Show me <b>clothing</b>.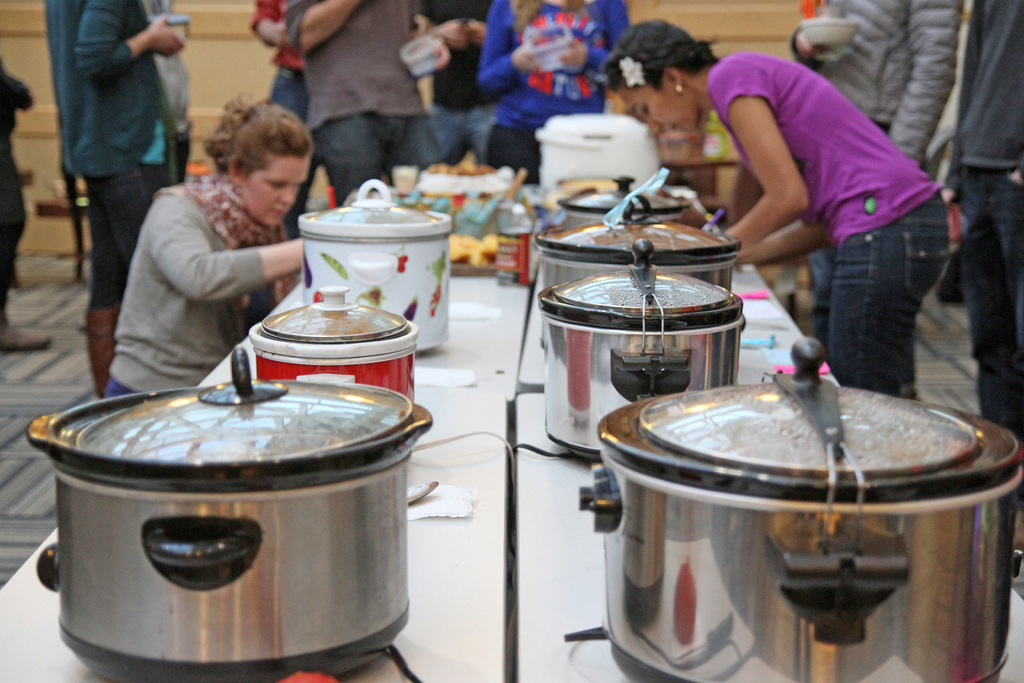
<b>clothing</b> is here: 106,174,300,397.
